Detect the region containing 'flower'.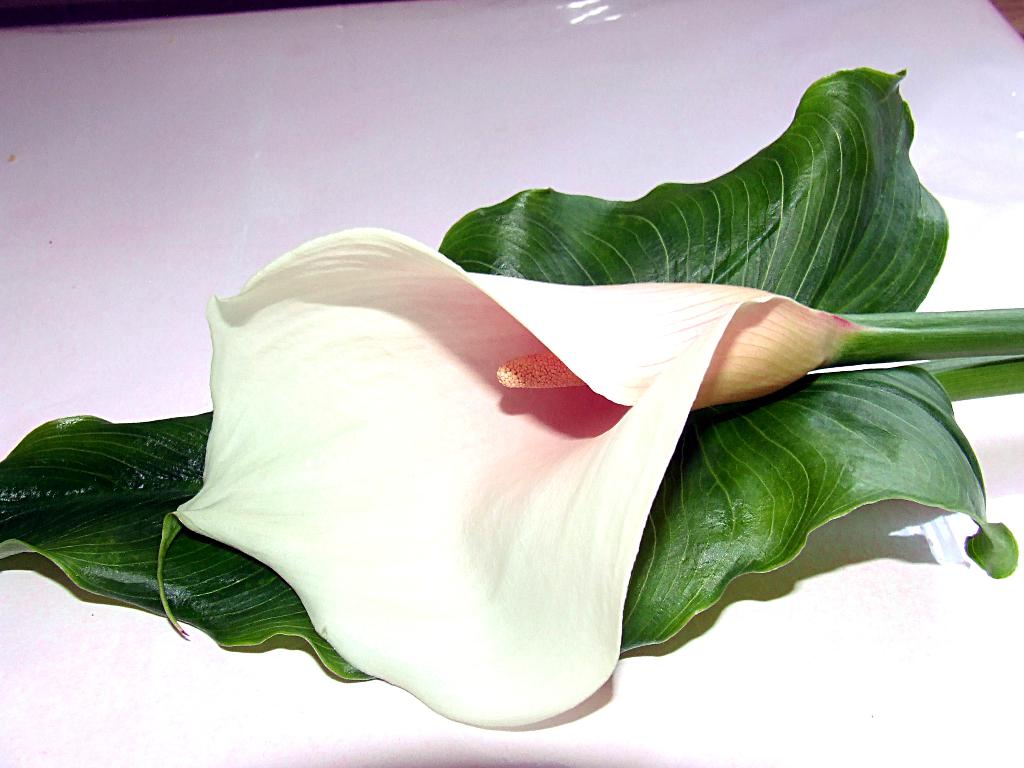
{"x1": 169, "y1": 227, "x2": 868, "y2": 732}.
